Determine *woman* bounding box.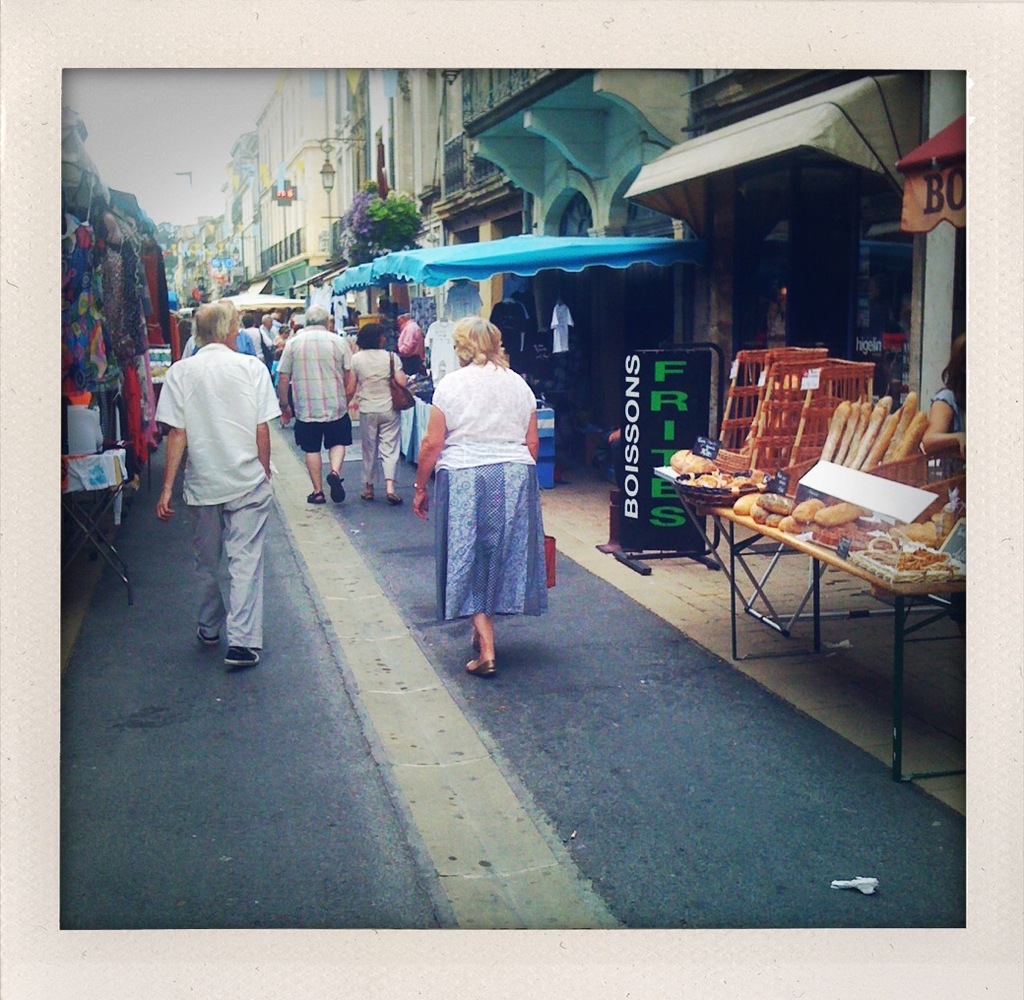
Determined: (left=414, top=317, right=547, bottom=681).
